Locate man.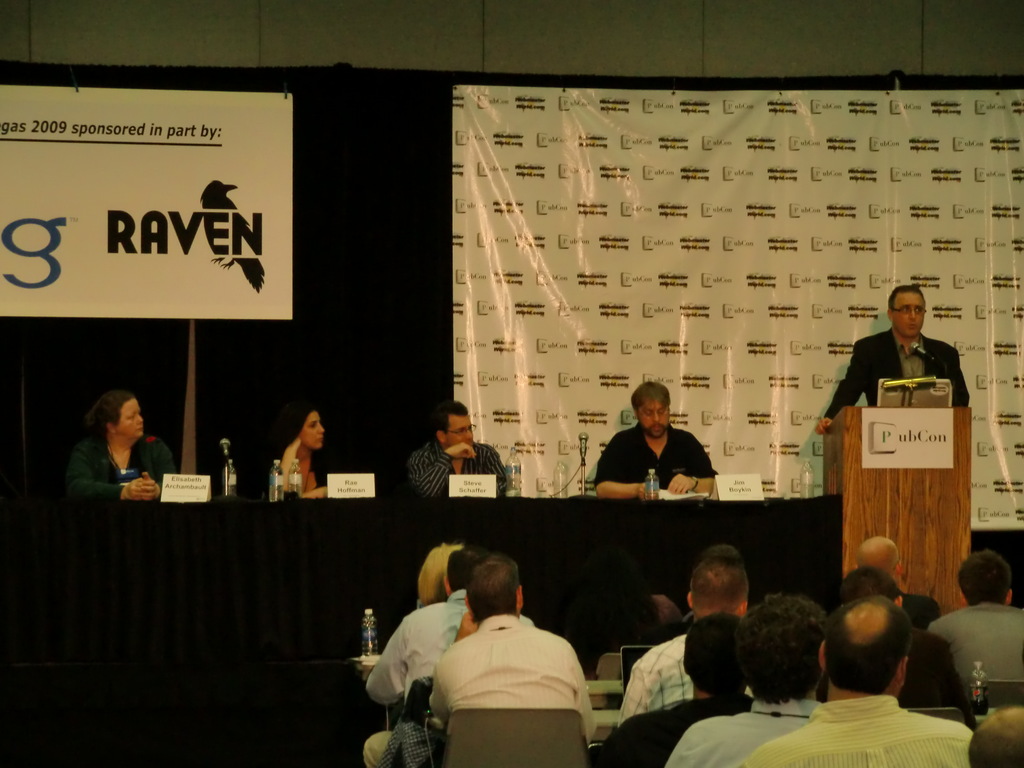
Bounding box: (592, 379, 719, 498).
